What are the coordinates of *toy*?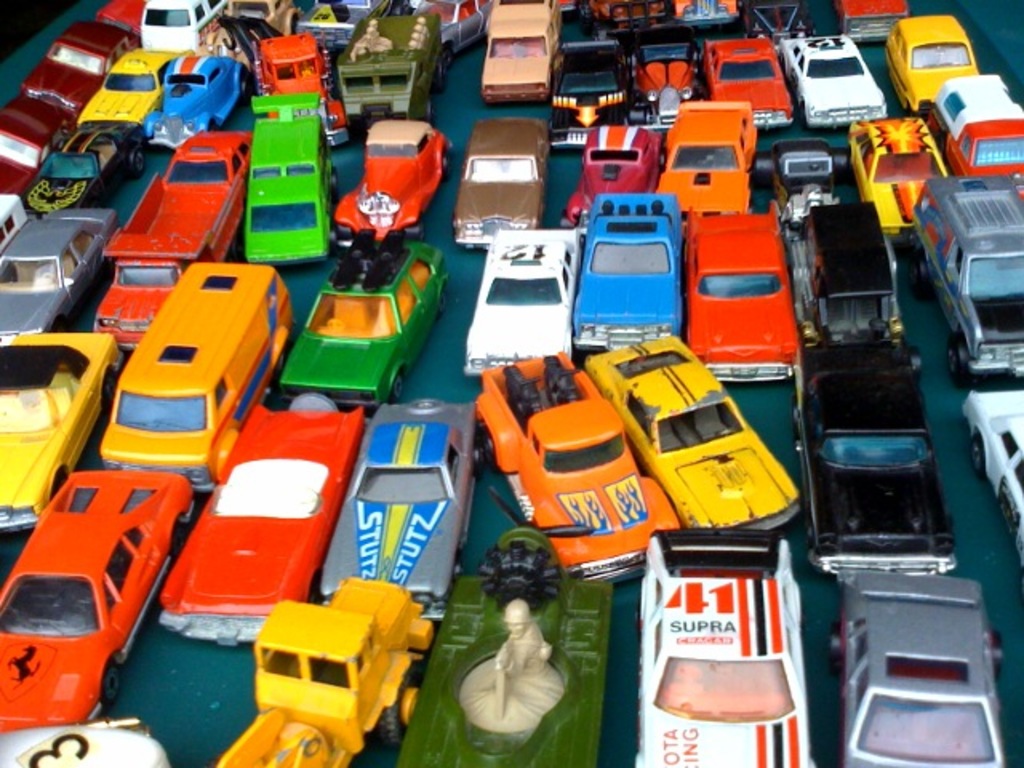
98/256/294/506.
